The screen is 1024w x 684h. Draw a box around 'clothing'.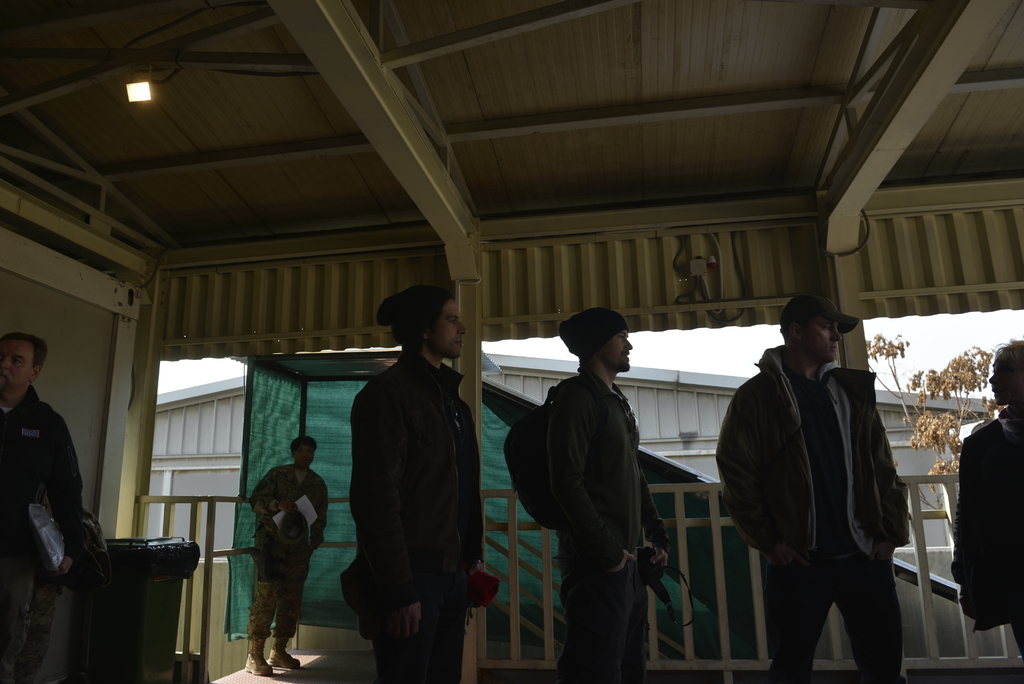
[246,466,328,633].
